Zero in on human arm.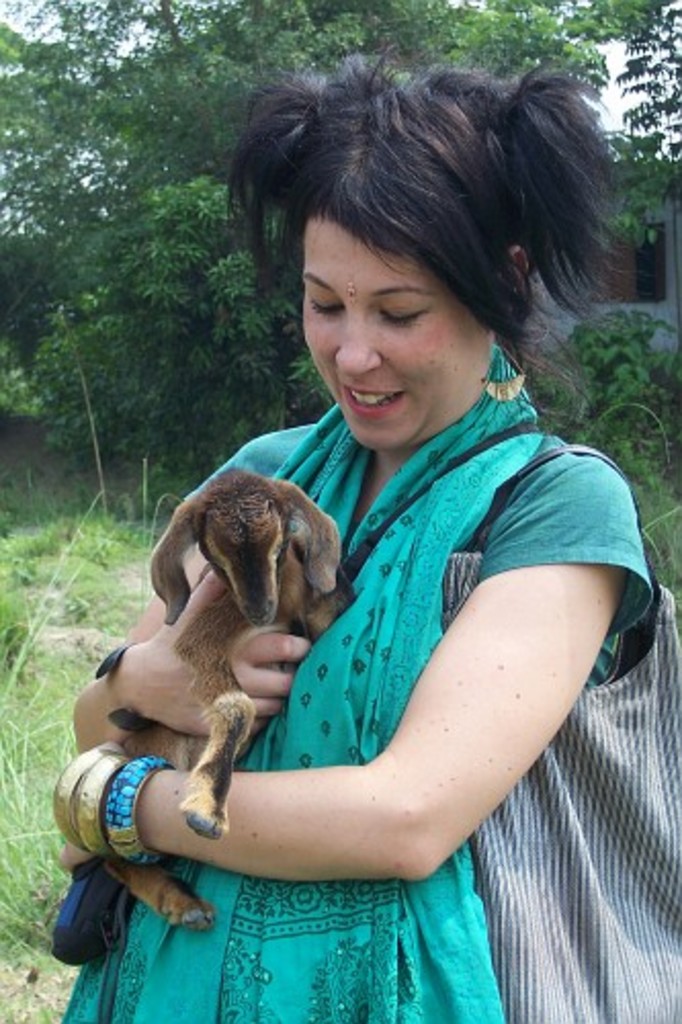
Zeroed in: bbox(45, 500, 666, 924).
